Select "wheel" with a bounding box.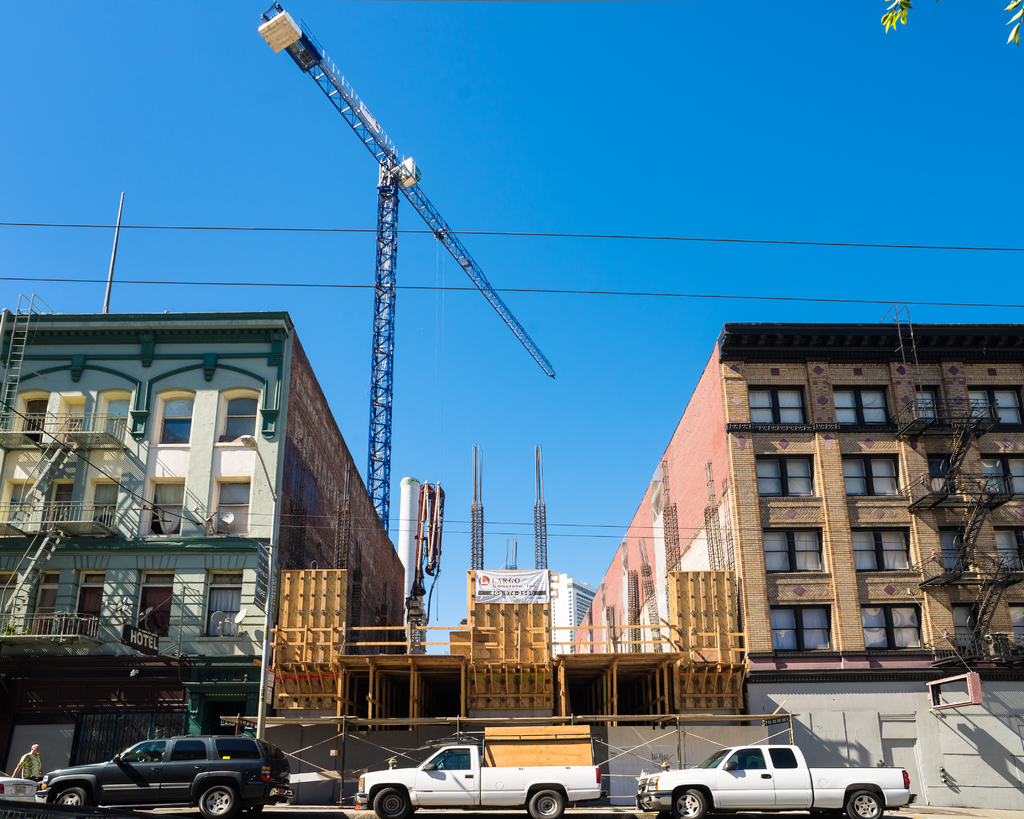
672:788:705:818.
